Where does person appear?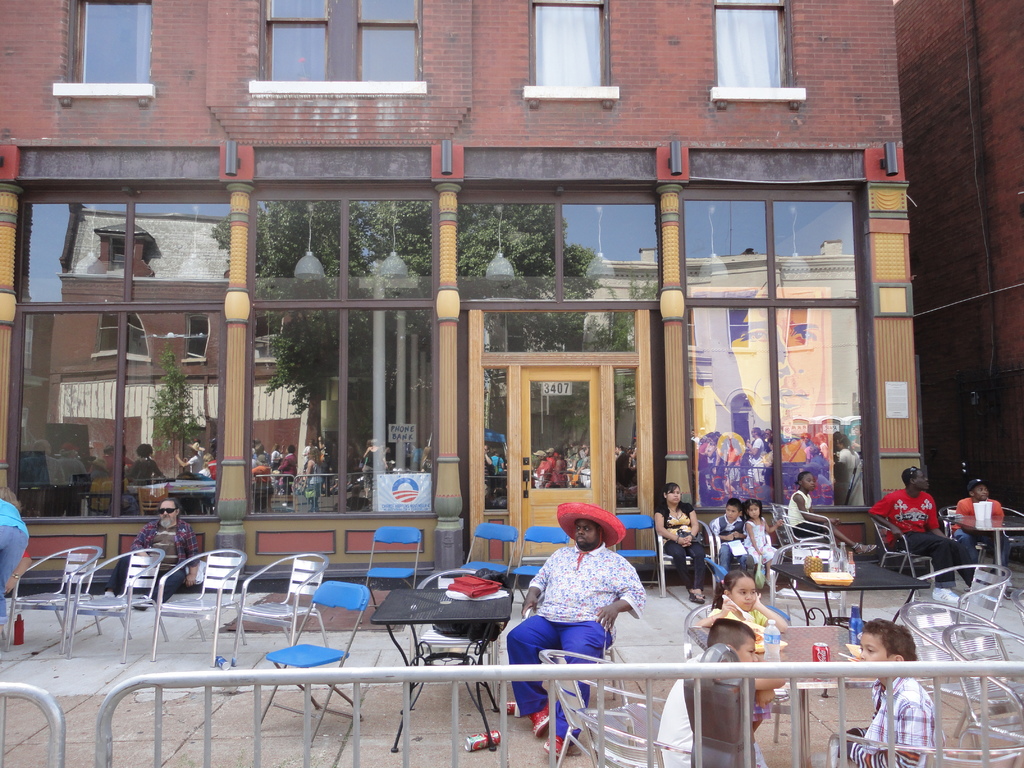
Appears at left=869, top=465, right=975, bottom=586.
